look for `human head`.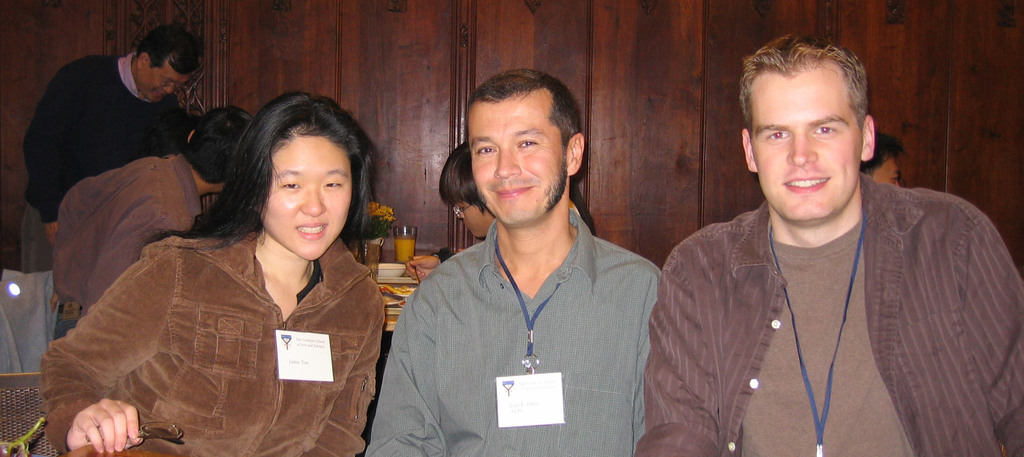
Found: 439:143:492:240.
